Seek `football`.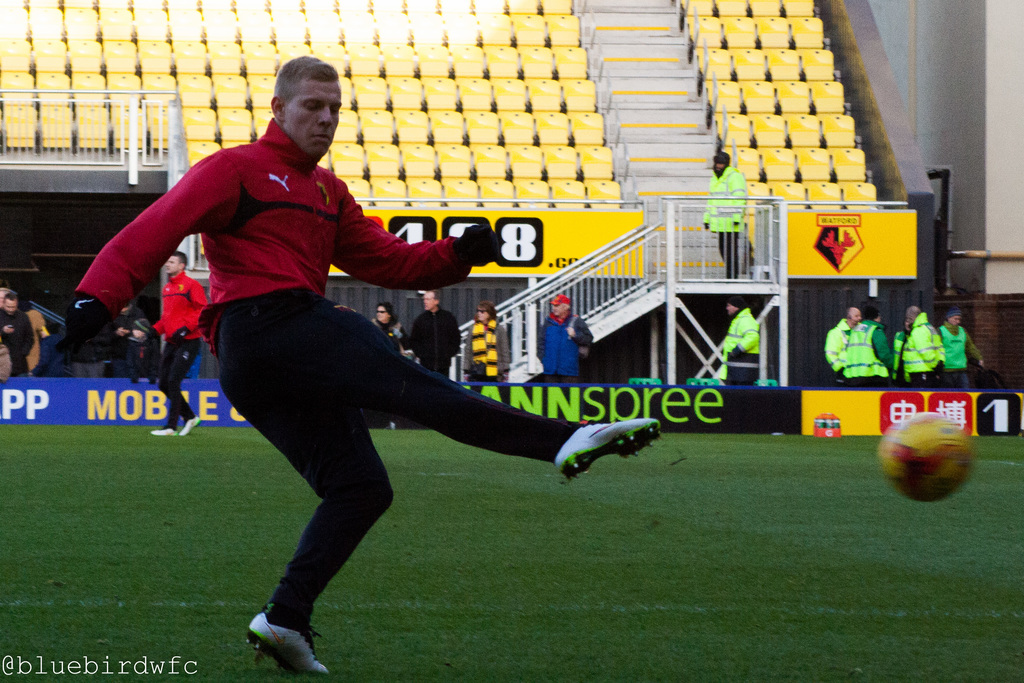
[875, 410, 975, 504].
